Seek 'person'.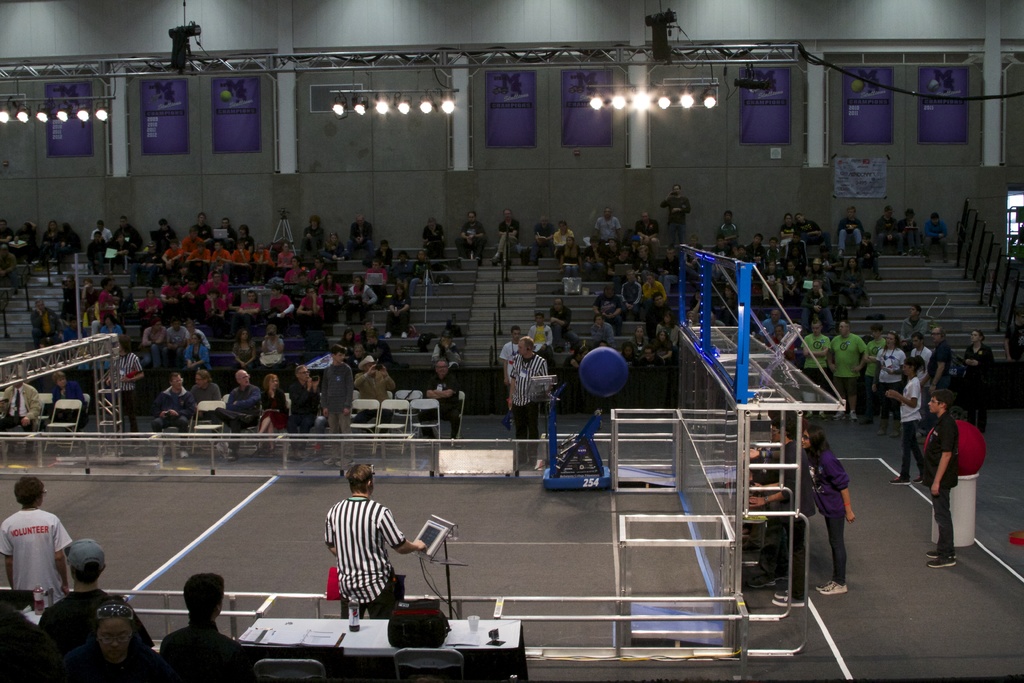
rect(922, 212, 950, 266).
